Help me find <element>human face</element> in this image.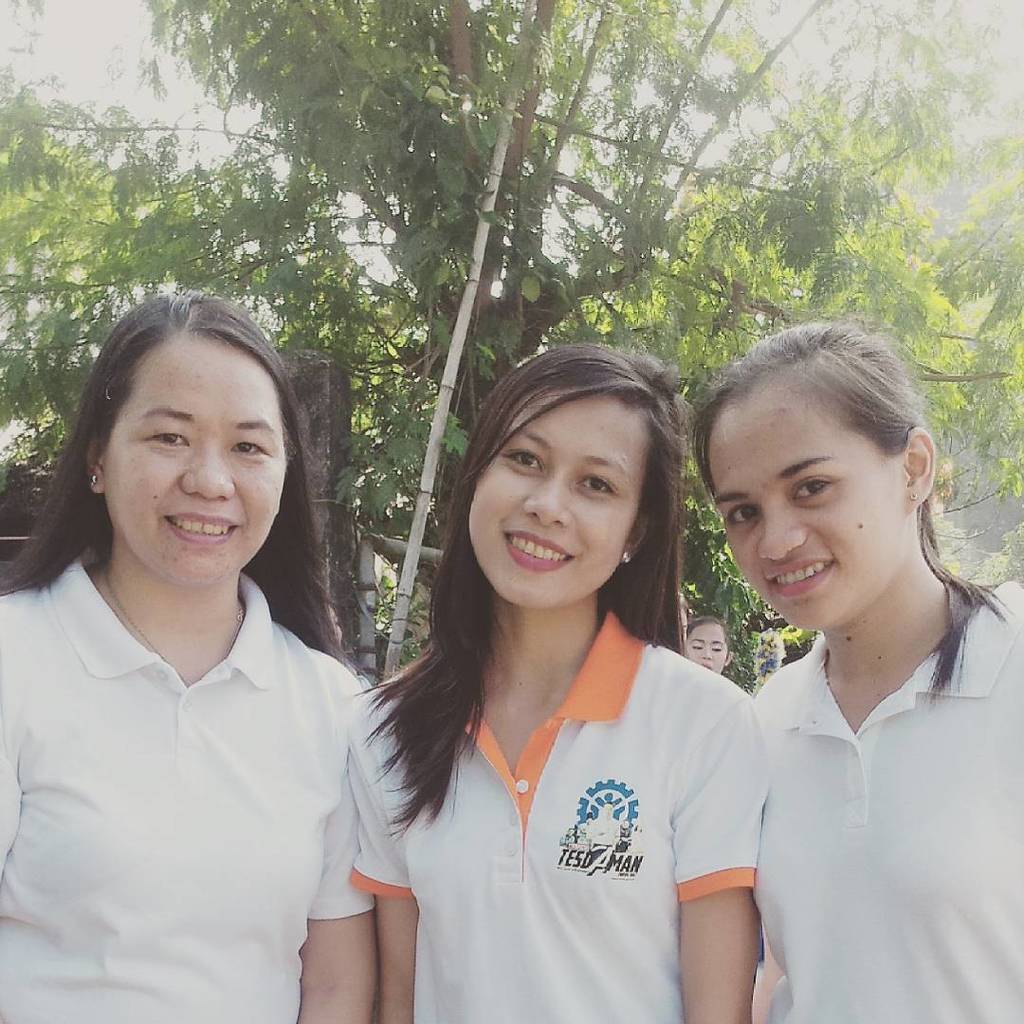
Found it: {"left": 469, "top": 388, "right": 650, "bottom": 604}.
